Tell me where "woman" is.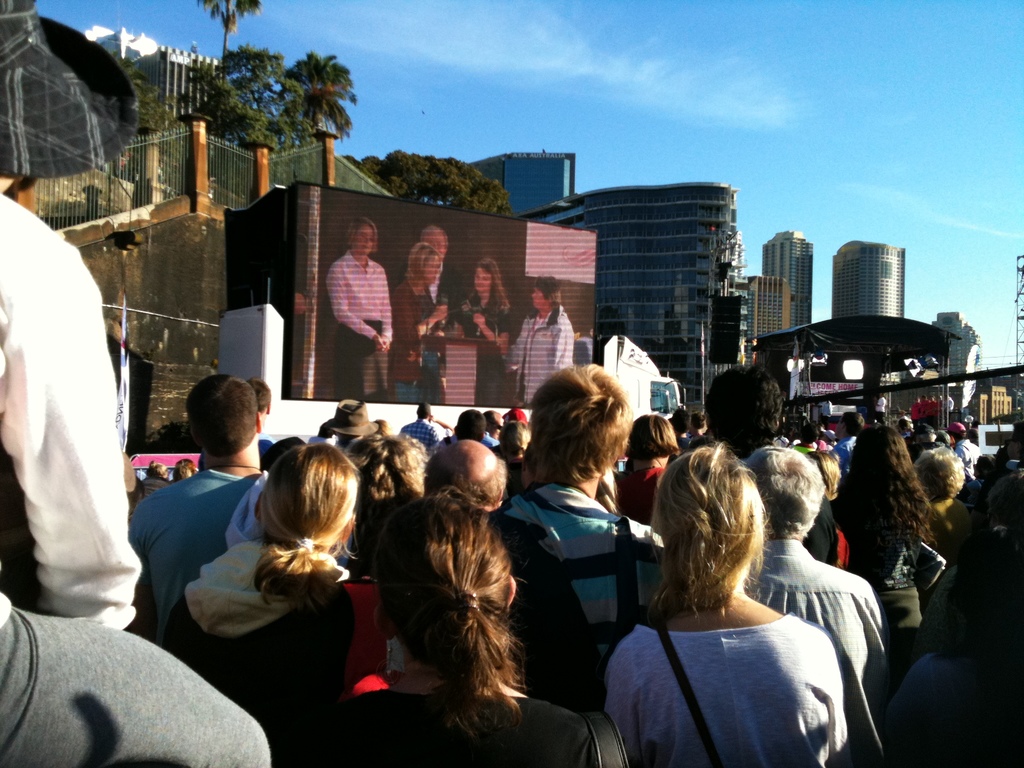
"woman" is at [left=807, top=449, right=838, bottom=570].
